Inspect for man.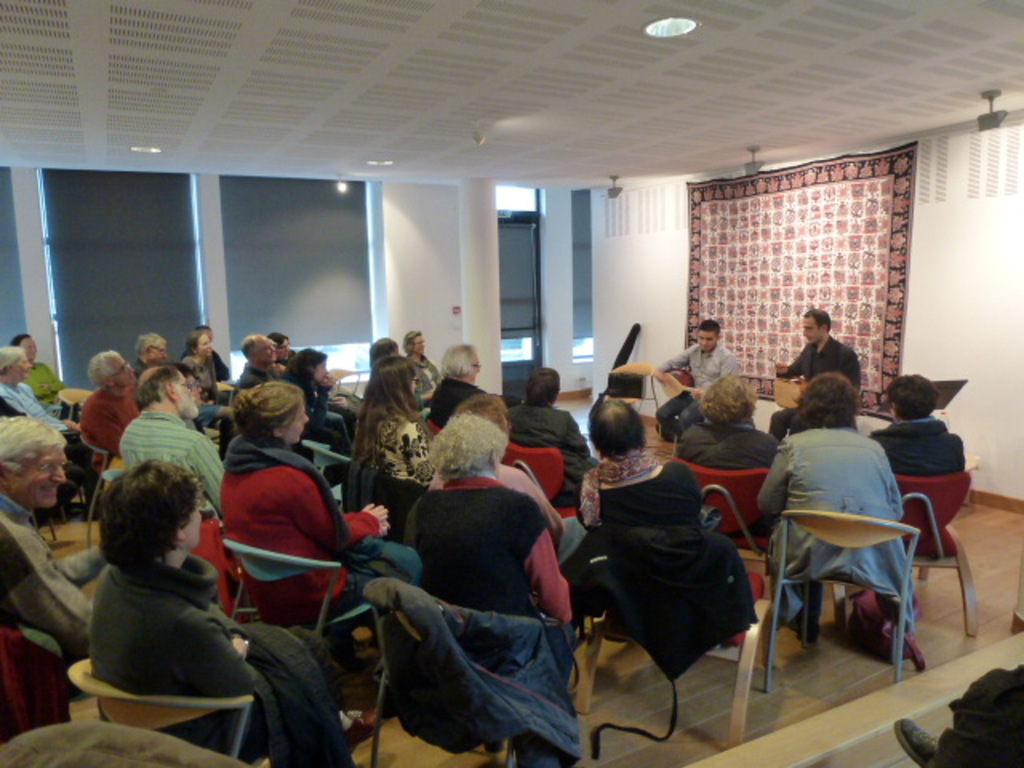
Inspection: Rect(0, 416, 109, 666).
